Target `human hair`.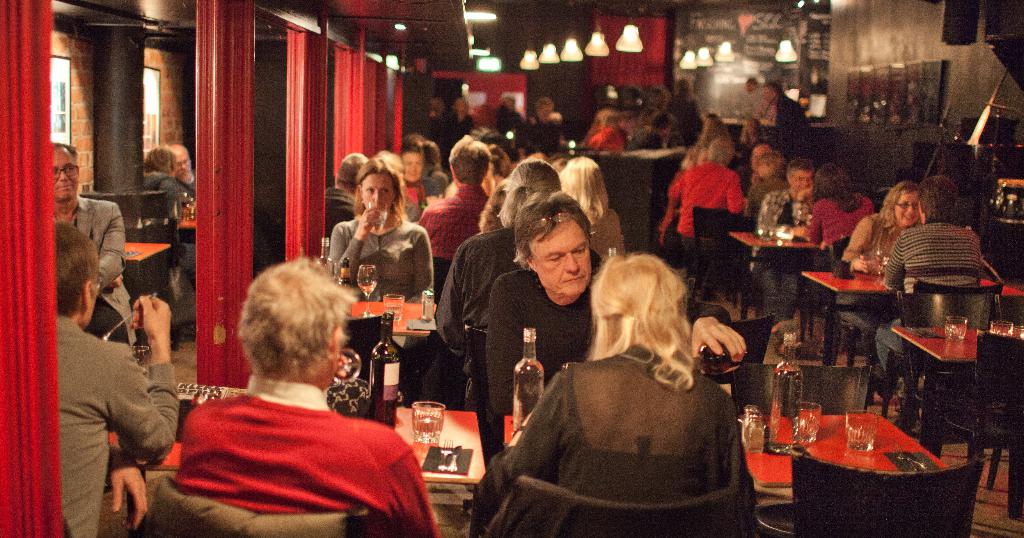
Target region: x1=585 y1=250 x2=701 y2=397.
